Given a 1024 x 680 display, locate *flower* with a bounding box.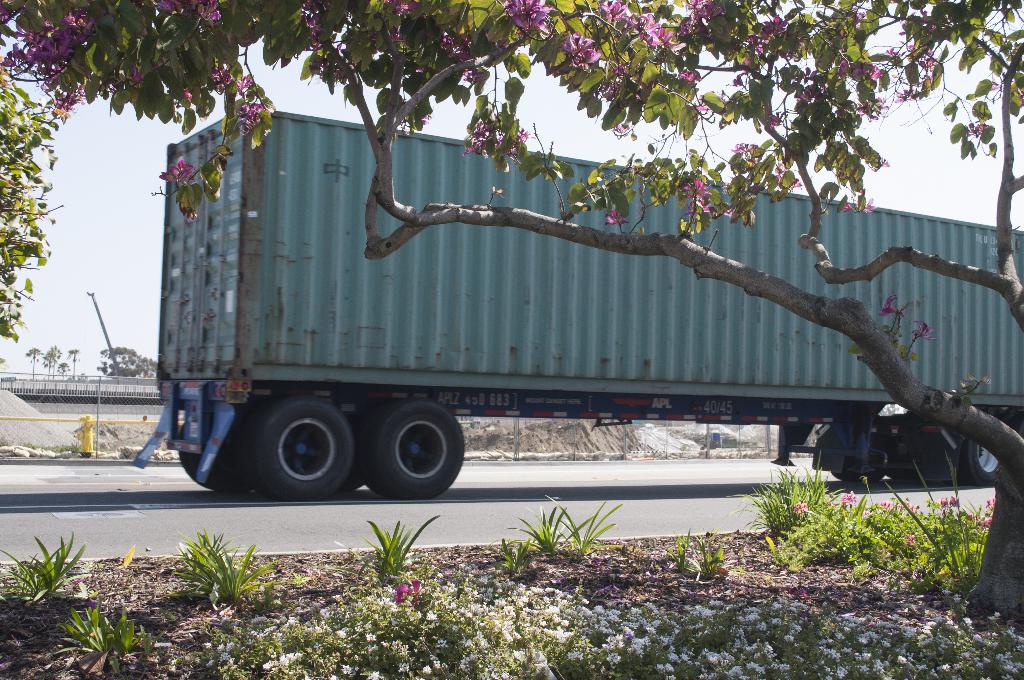
Located: box=[793, 501, 806, 516].
